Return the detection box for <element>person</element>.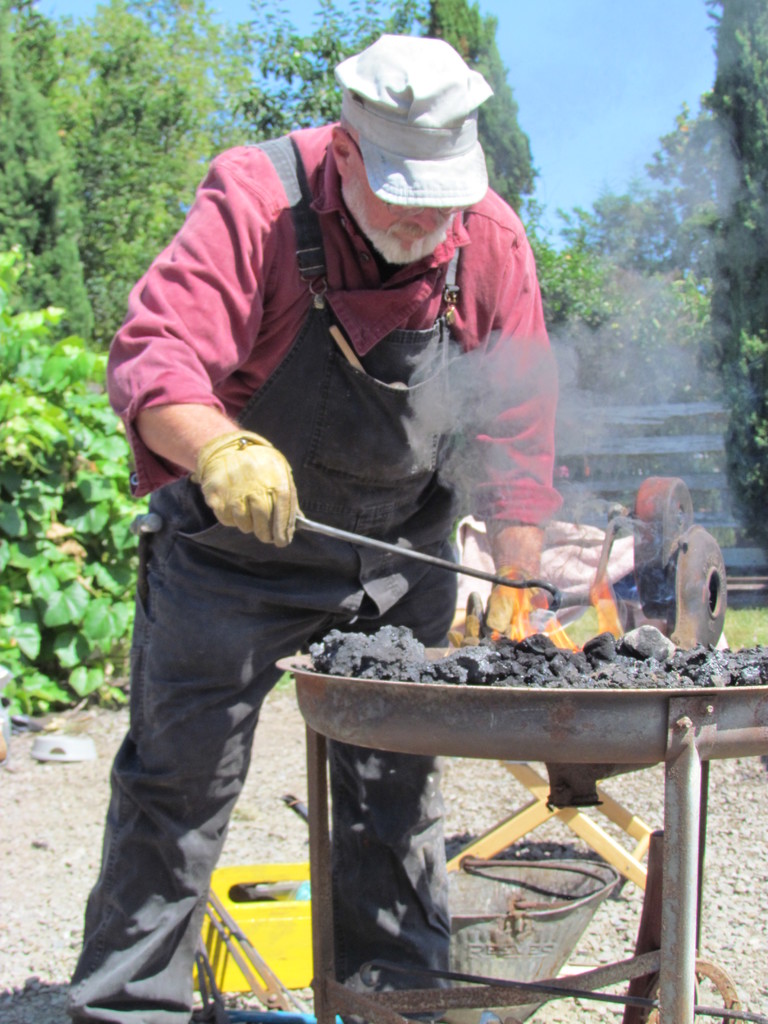
crop(66, 35, 564, 1023).
